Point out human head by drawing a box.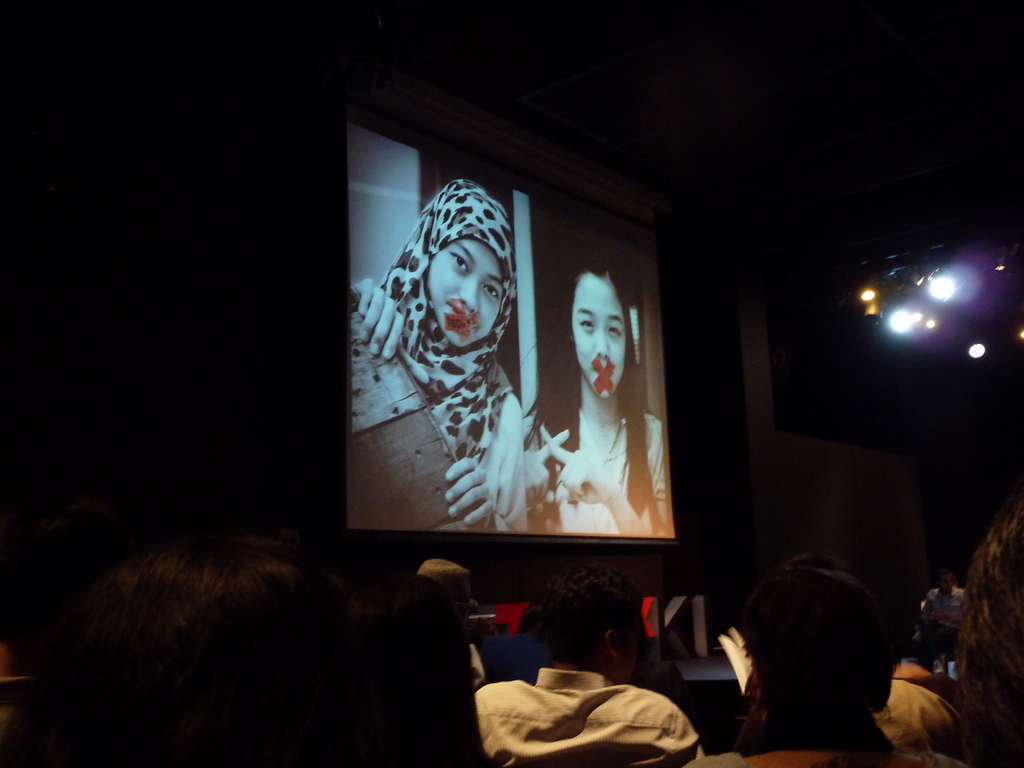
776,547,851,572.
